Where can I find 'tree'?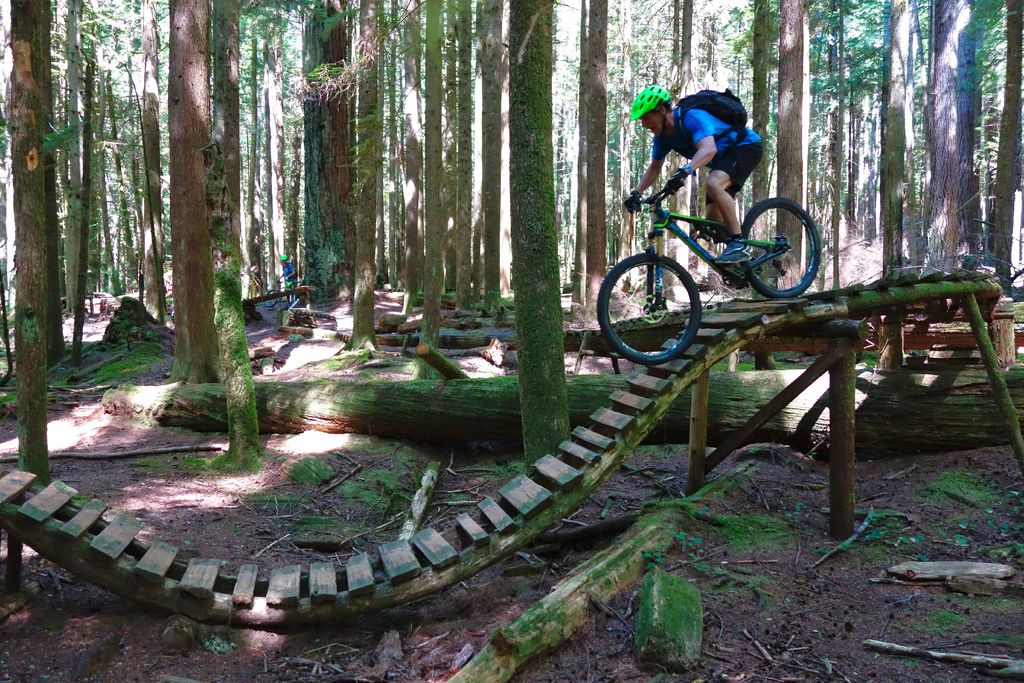
You can find it at [396,0,440,314].
